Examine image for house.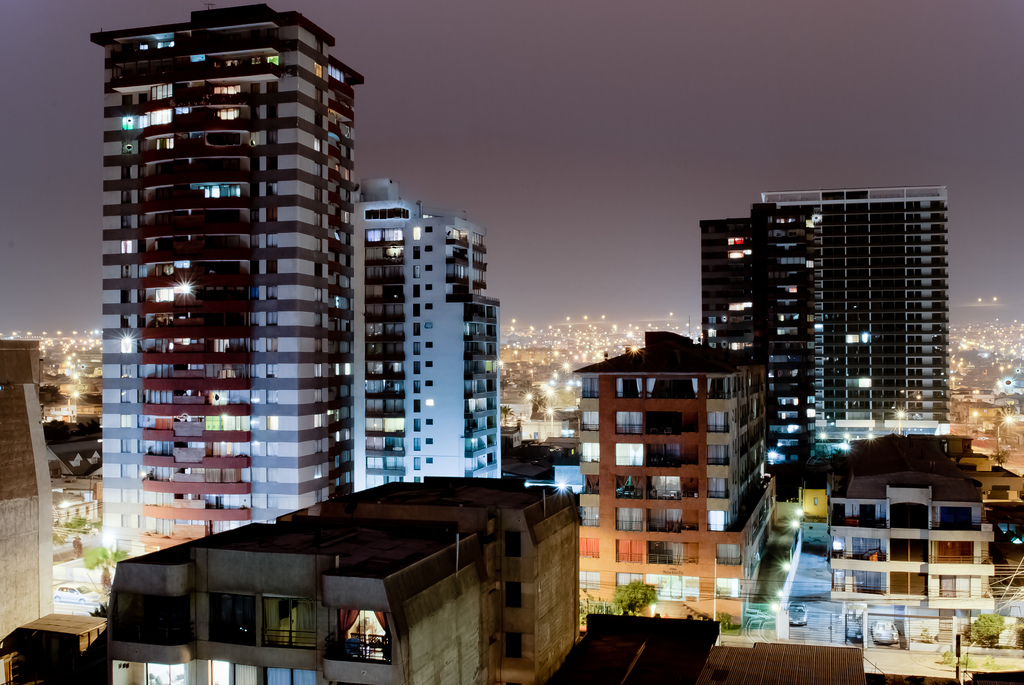
Examination result: box(359, 171, 504, 496).
